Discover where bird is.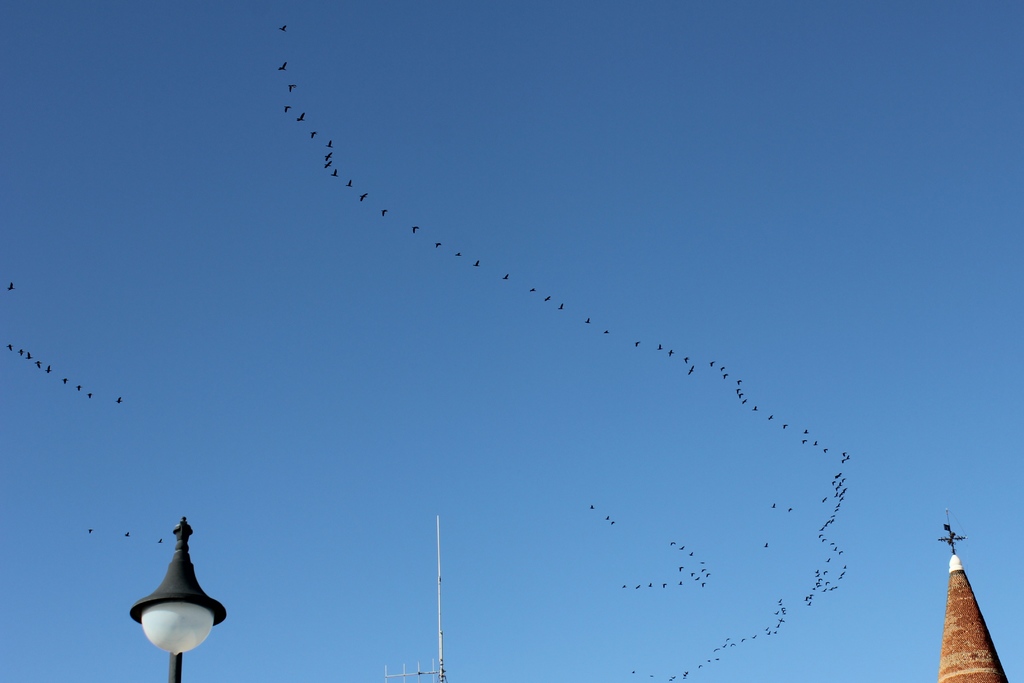
Discovered at bbox=[294, 107, 305, 126].
